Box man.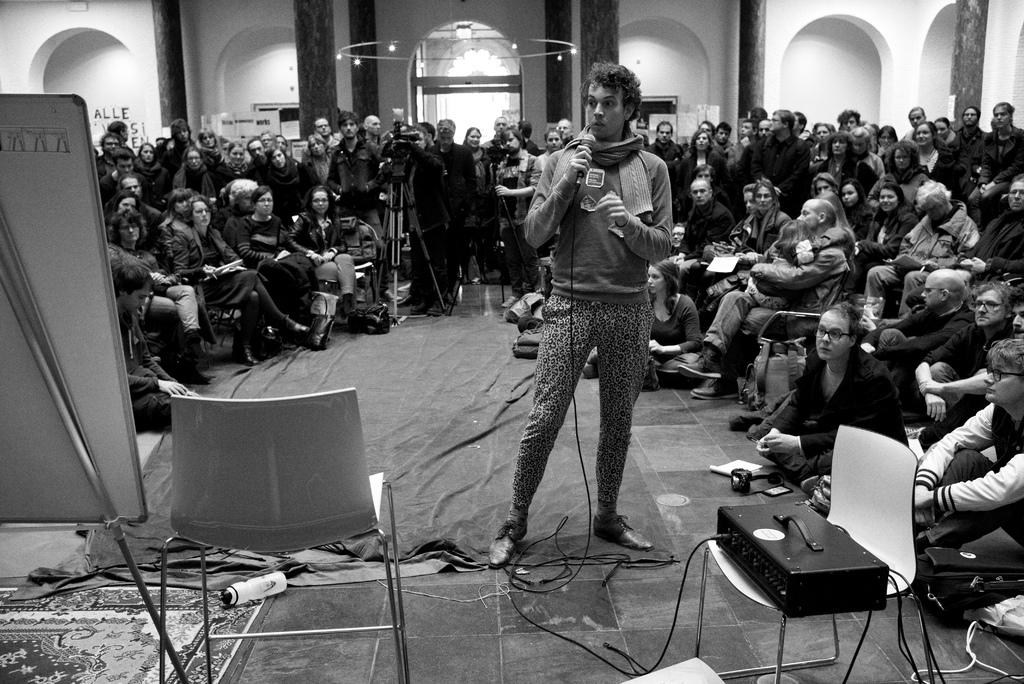
box(483, 120, 509, 158).
